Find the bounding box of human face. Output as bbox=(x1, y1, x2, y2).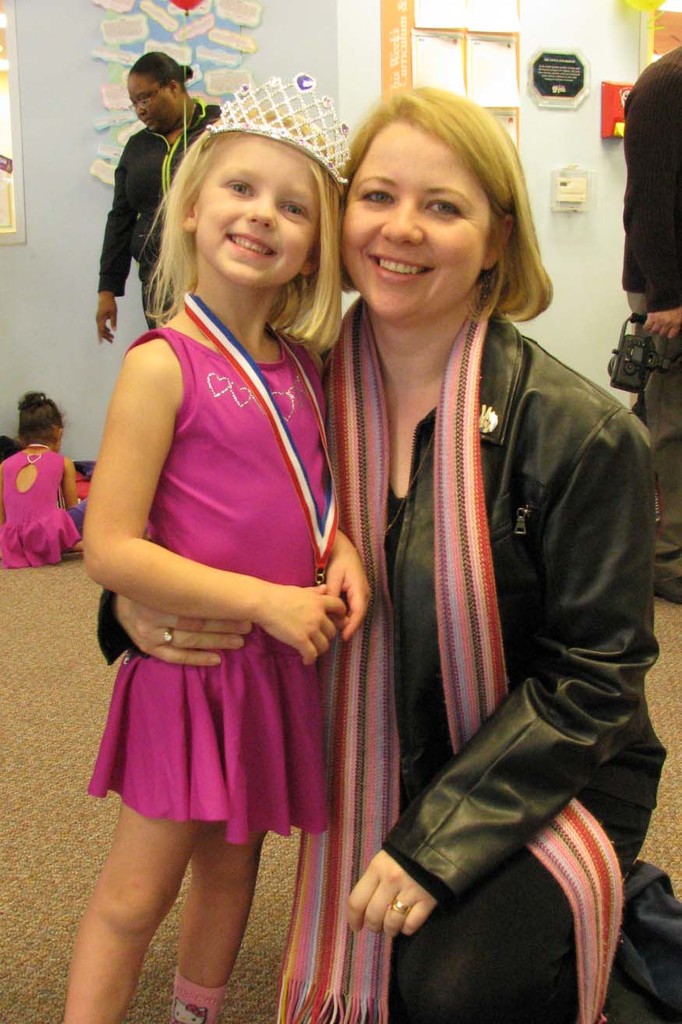
bbox=(197, 136, 322, 296).
